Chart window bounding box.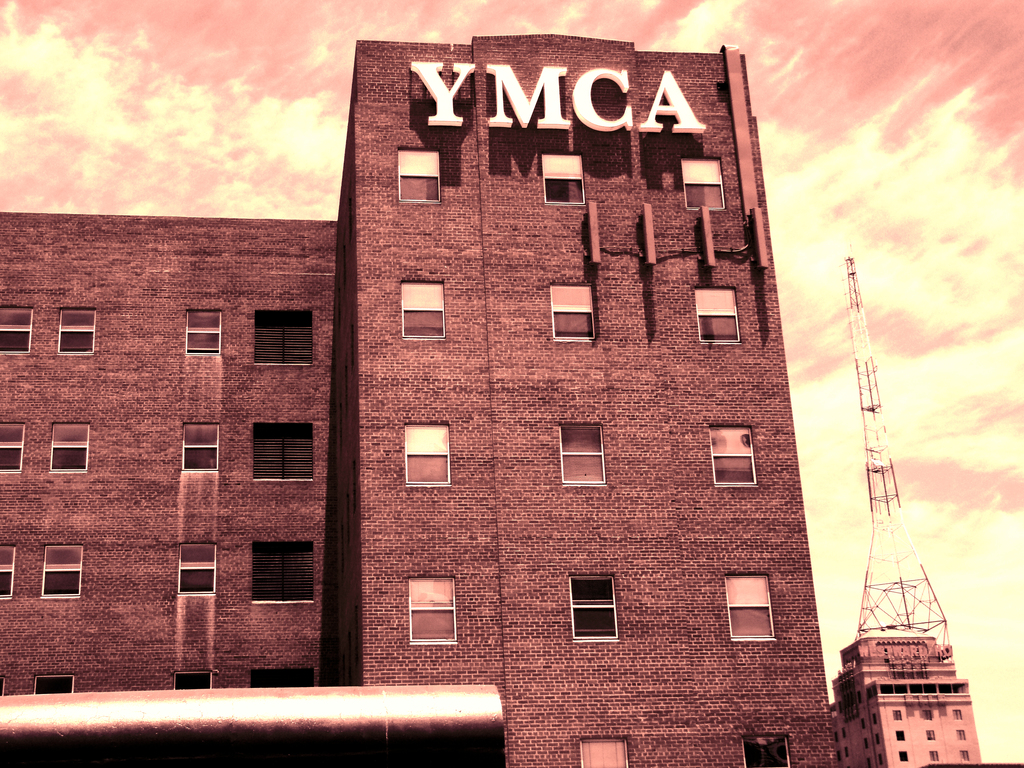
Charted: <bbox>690, 281, 751, 351</bbox>.
